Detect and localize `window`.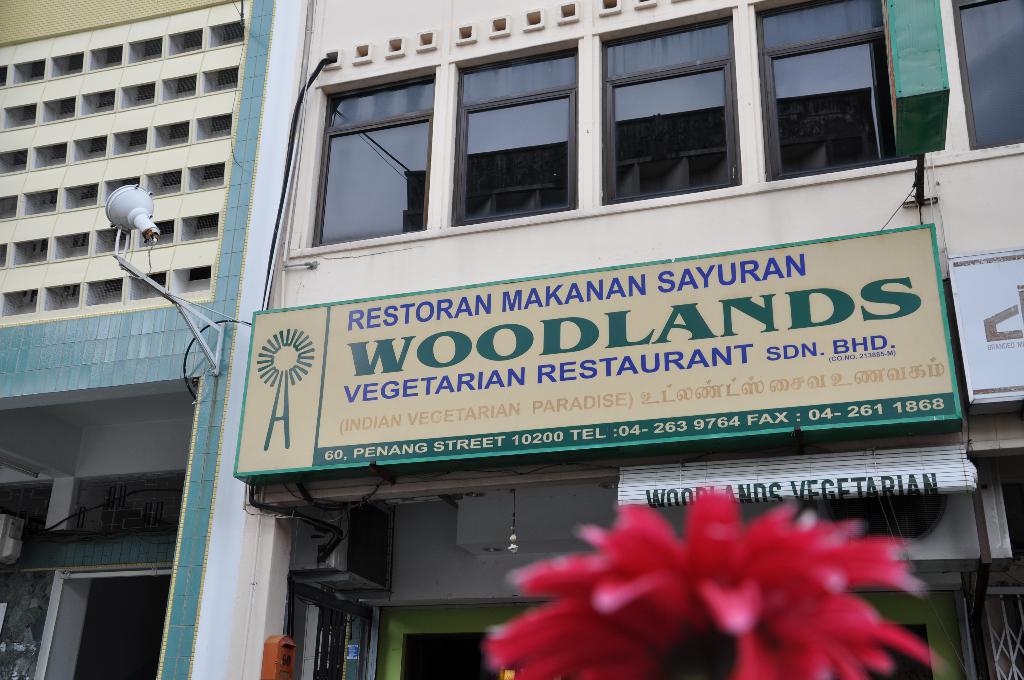
Localized at (36, 143, 68, 166).
